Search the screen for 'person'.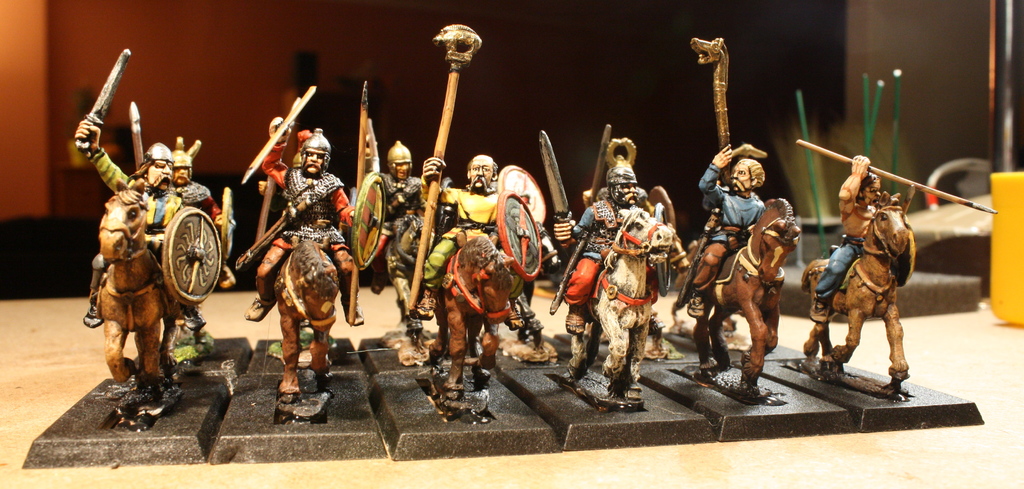
Found at 682,138,774,321.
